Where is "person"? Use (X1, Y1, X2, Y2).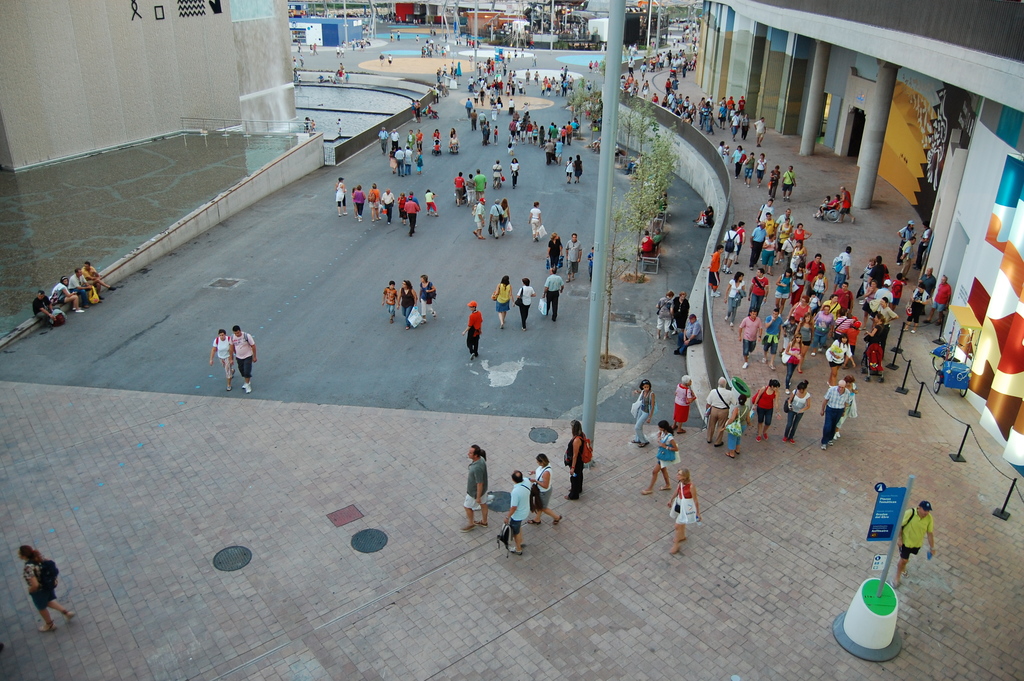
(822, 195, 840, 217).
